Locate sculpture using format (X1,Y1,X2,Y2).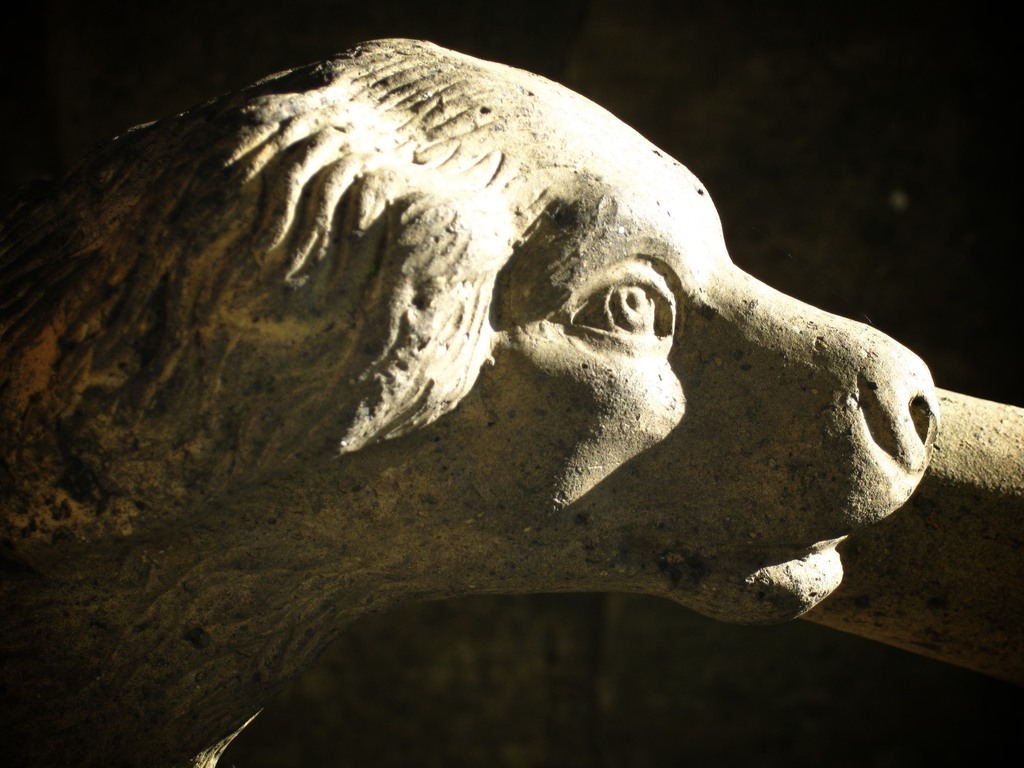
(13,13,915,685).
